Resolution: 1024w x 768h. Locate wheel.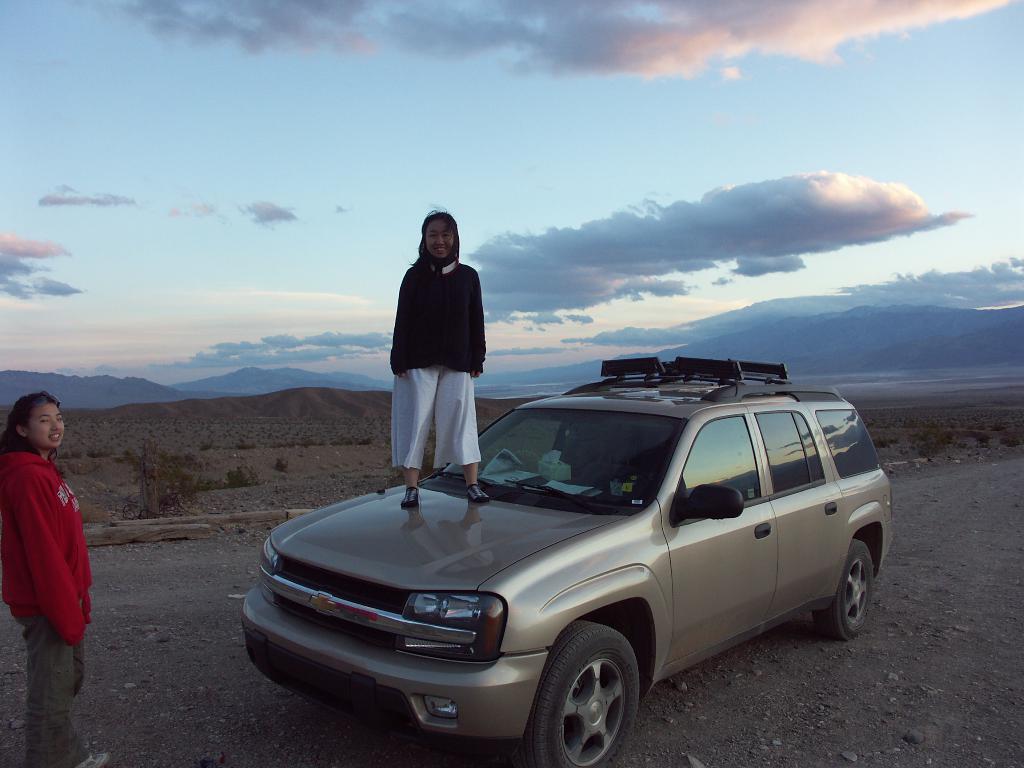
(x1=812, y1=541, x2=880, y2=639).
